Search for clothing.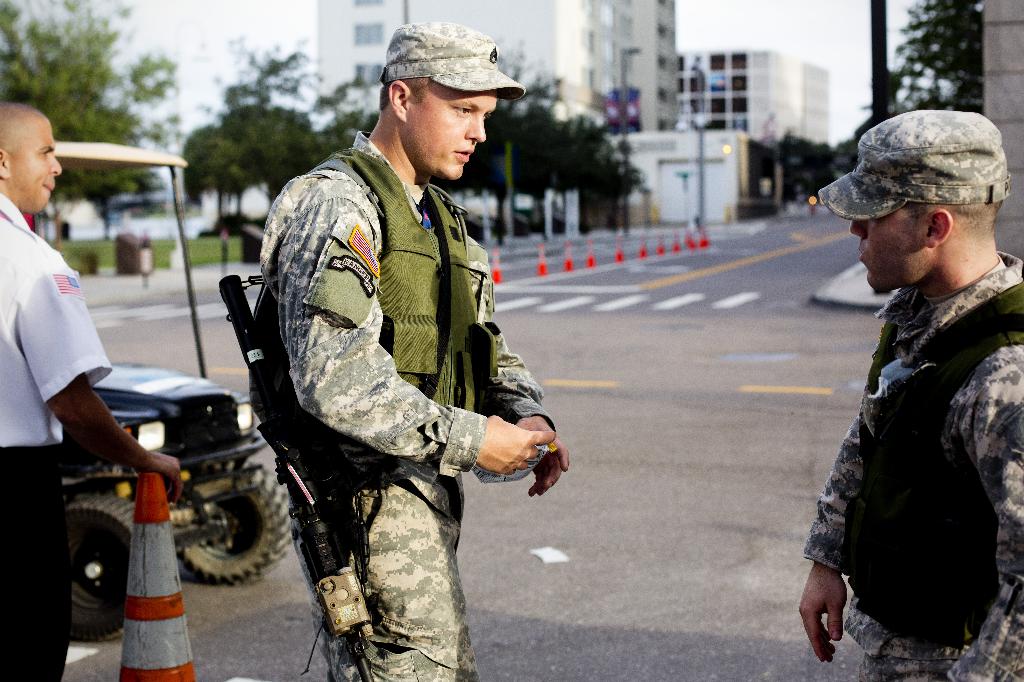
Found at detection(0, 188, 181, 681).
